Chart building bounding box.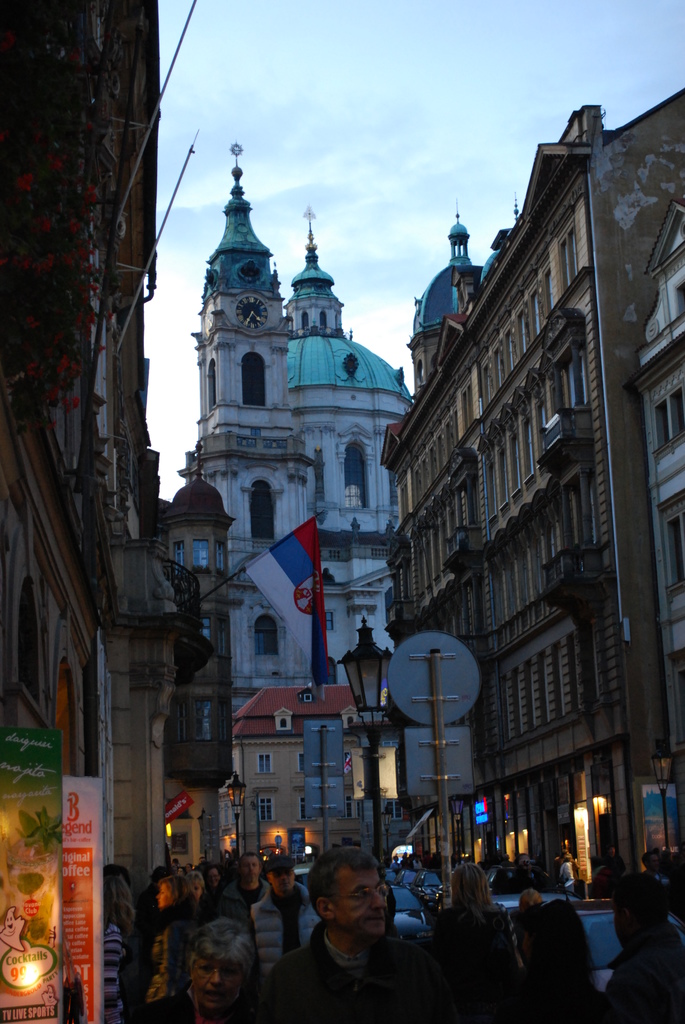
Charted: select_region(0, 0, 231, 1018).
